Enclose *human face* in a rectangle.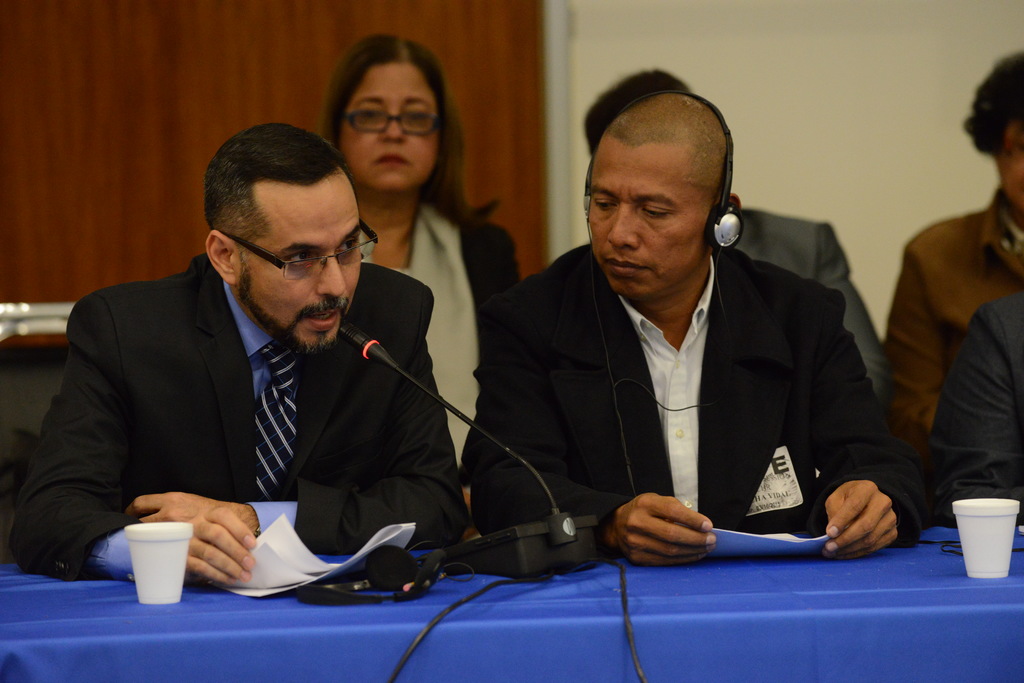
{"left": 241, "top": 186, "right": 360, "bottom": 357}.
